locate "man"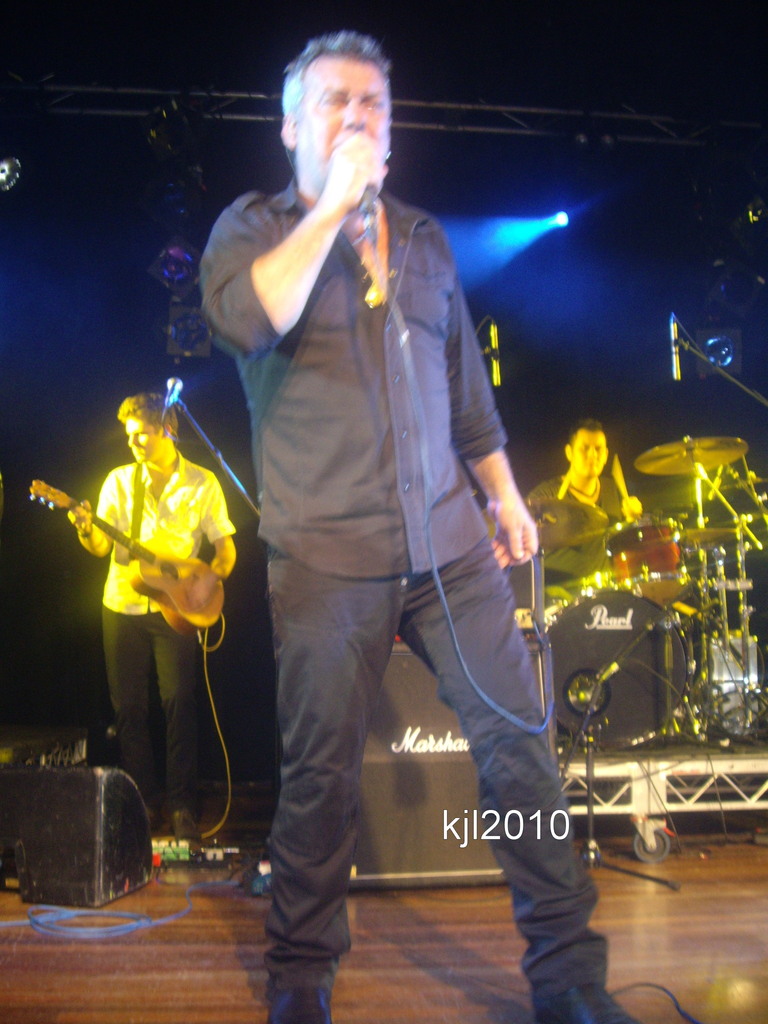
Rect(520, 417, 651, 587)
